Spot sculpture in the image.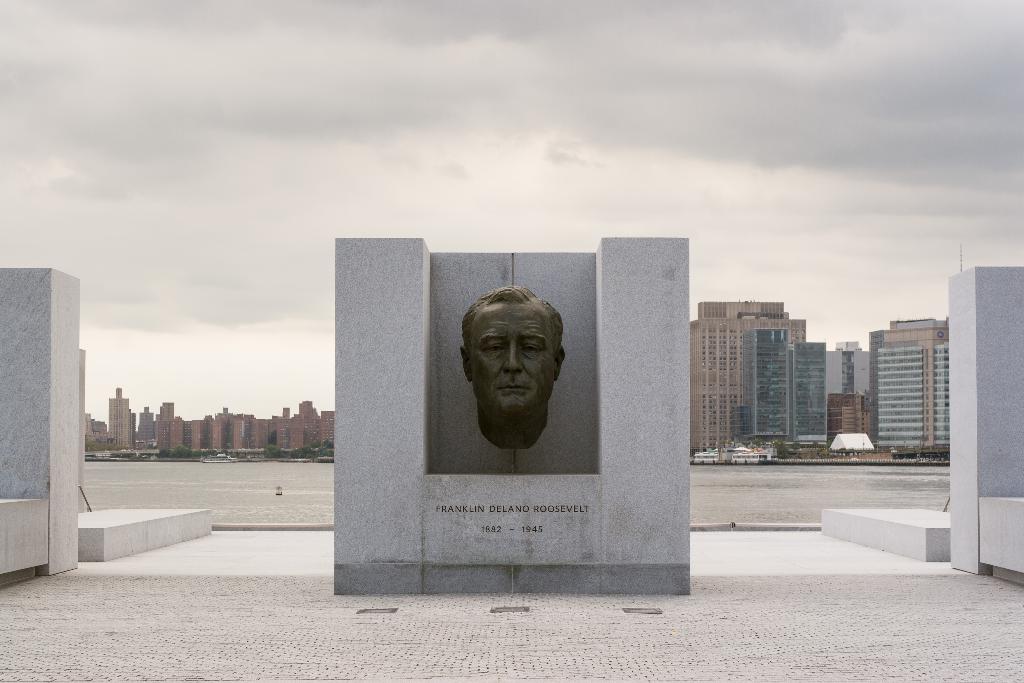
sculpture found at 444/274/580/459.
